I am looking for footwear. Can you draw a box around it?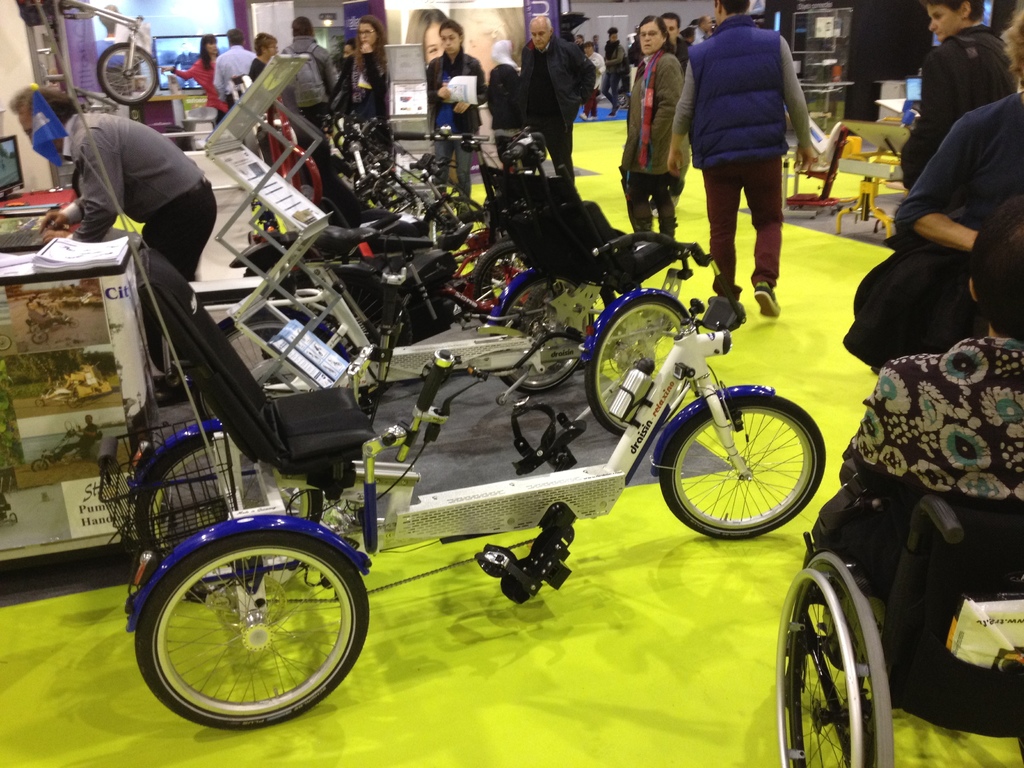
Sure, the bounding box is [748,279,783,316].
